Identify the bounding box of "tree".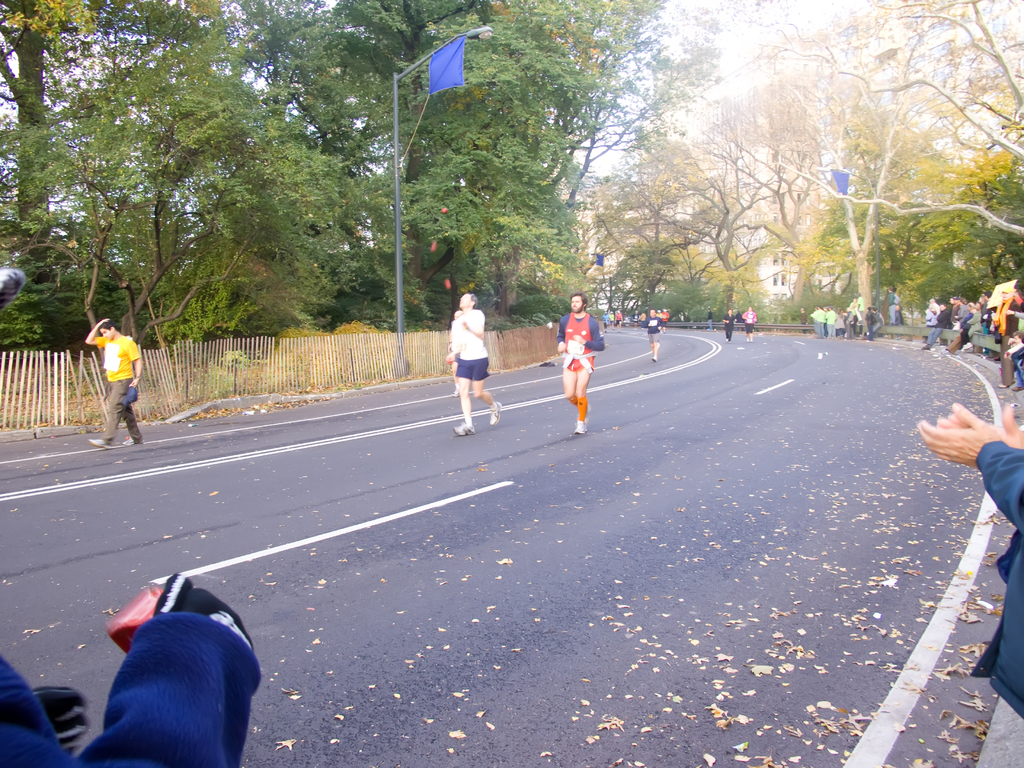
<region>767, 0, 1023, 242</region>.
